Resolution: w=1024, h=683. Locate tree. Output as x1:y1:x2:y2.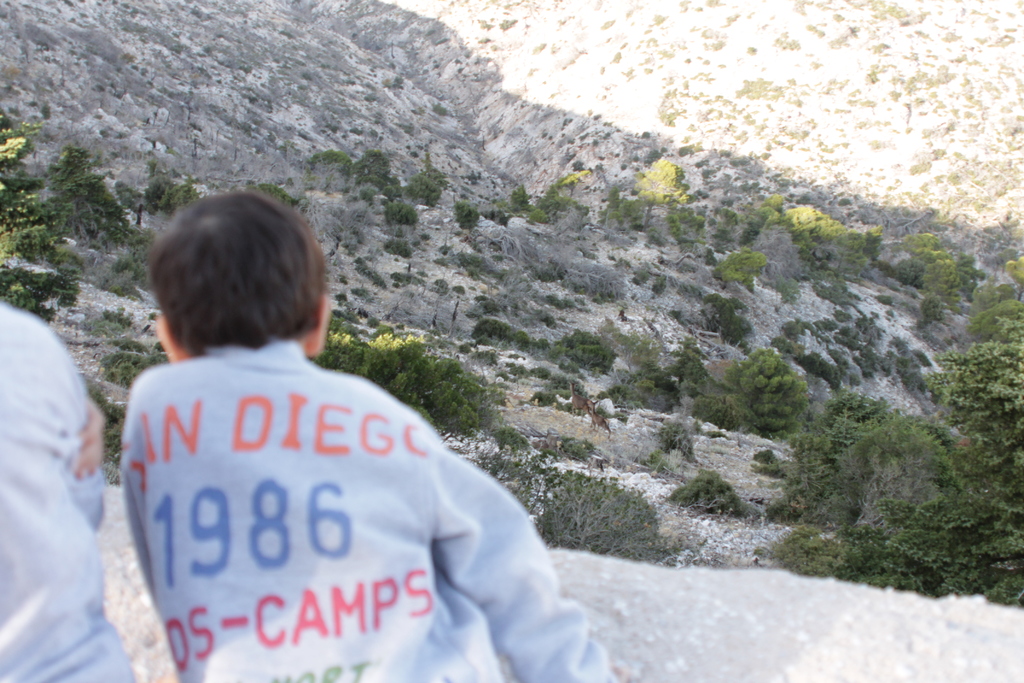
307:147:456:226.
